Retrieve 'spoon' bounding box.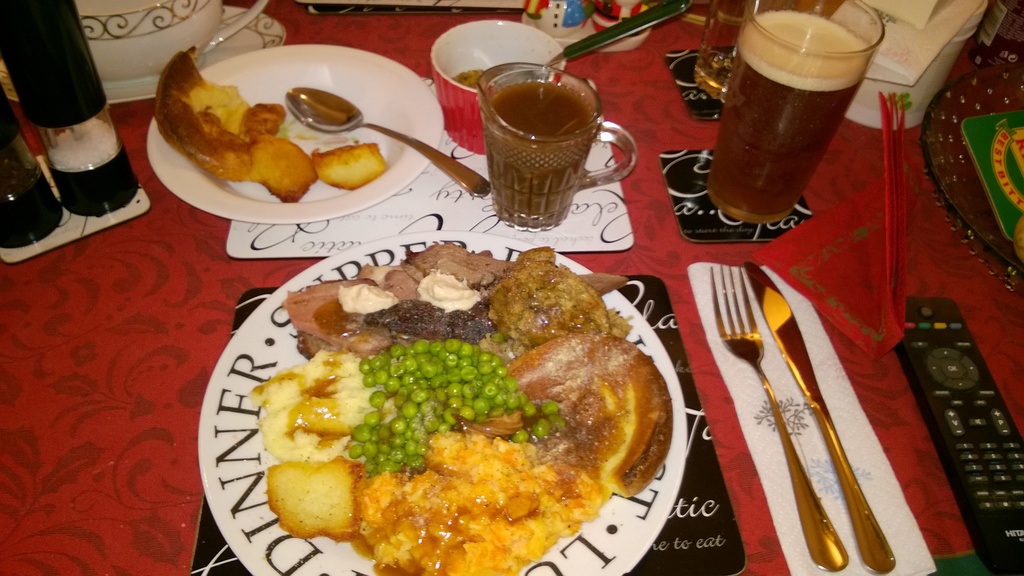
Bounding box: select_region(282, 84, 491, 196).
